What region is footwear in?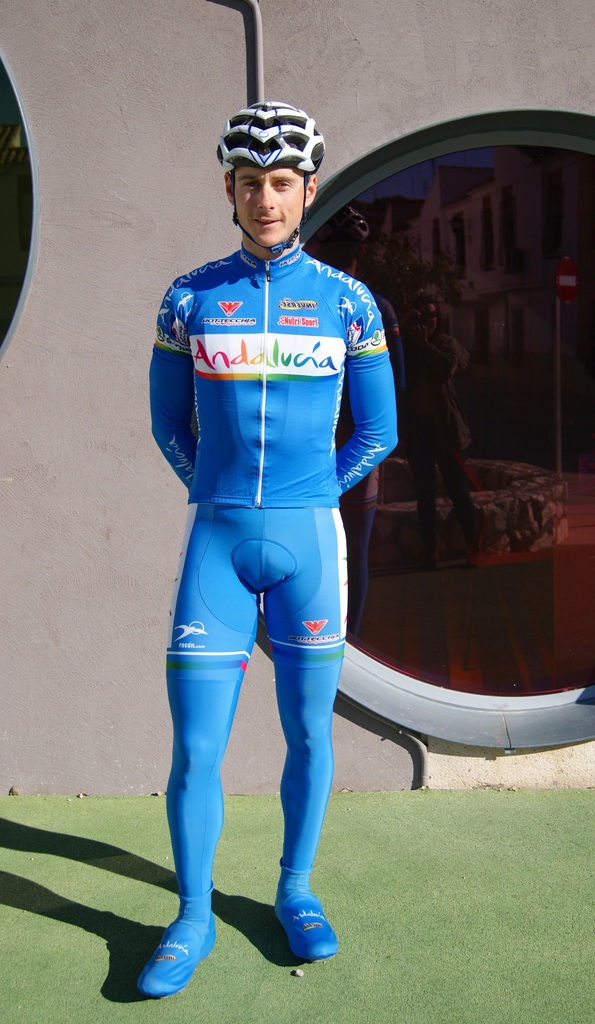
274:870:339:959.
